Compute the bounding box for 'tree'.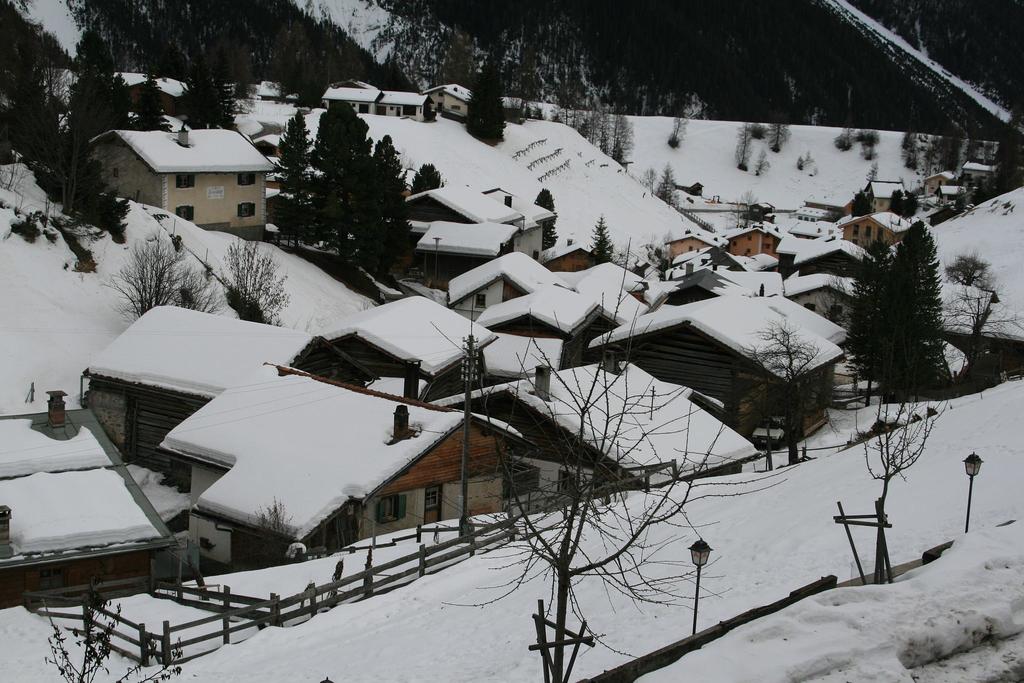
Rect(833, 120, 881, 172).
